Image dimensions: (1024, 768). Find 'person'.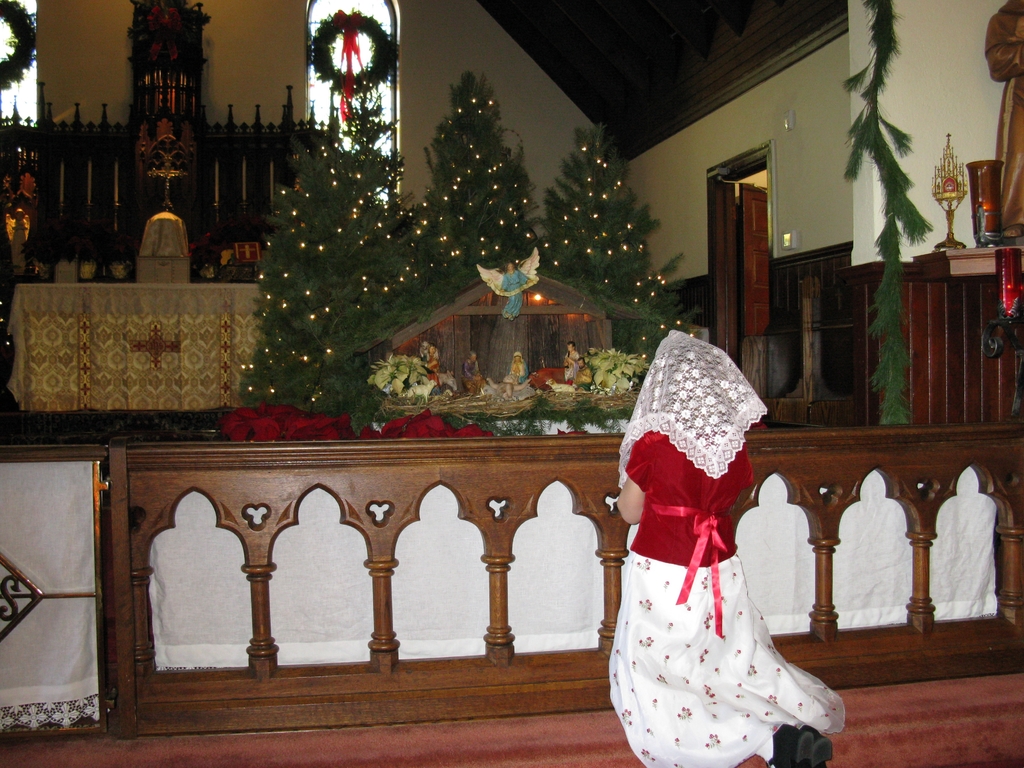
crop(461, 351, 481, 396).
